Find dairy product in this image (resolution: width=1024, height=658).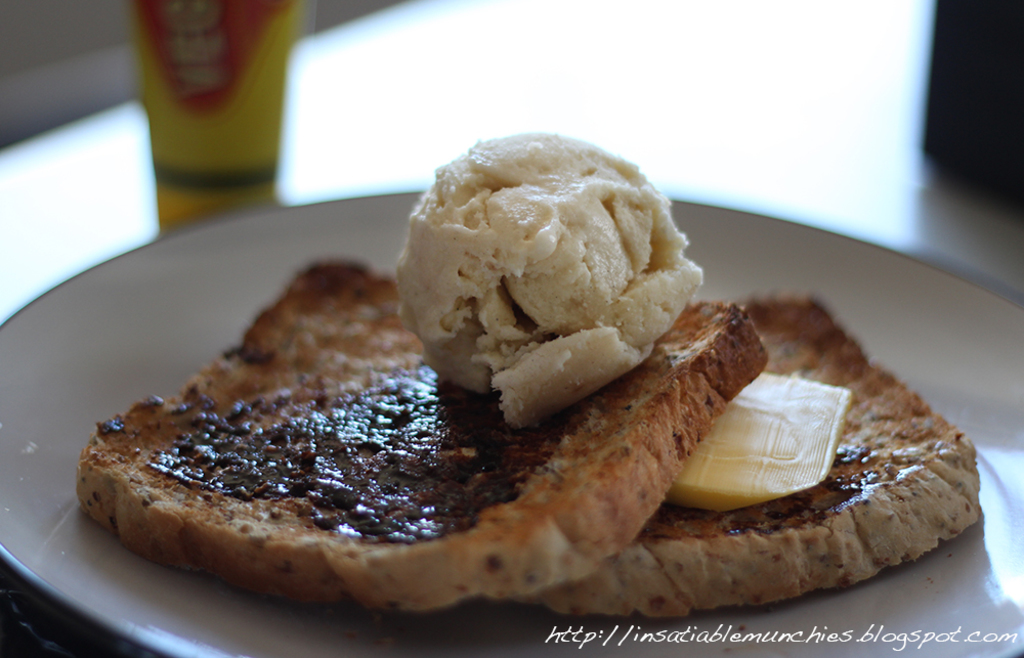
<region>407, 134, 684, 377</region>.
